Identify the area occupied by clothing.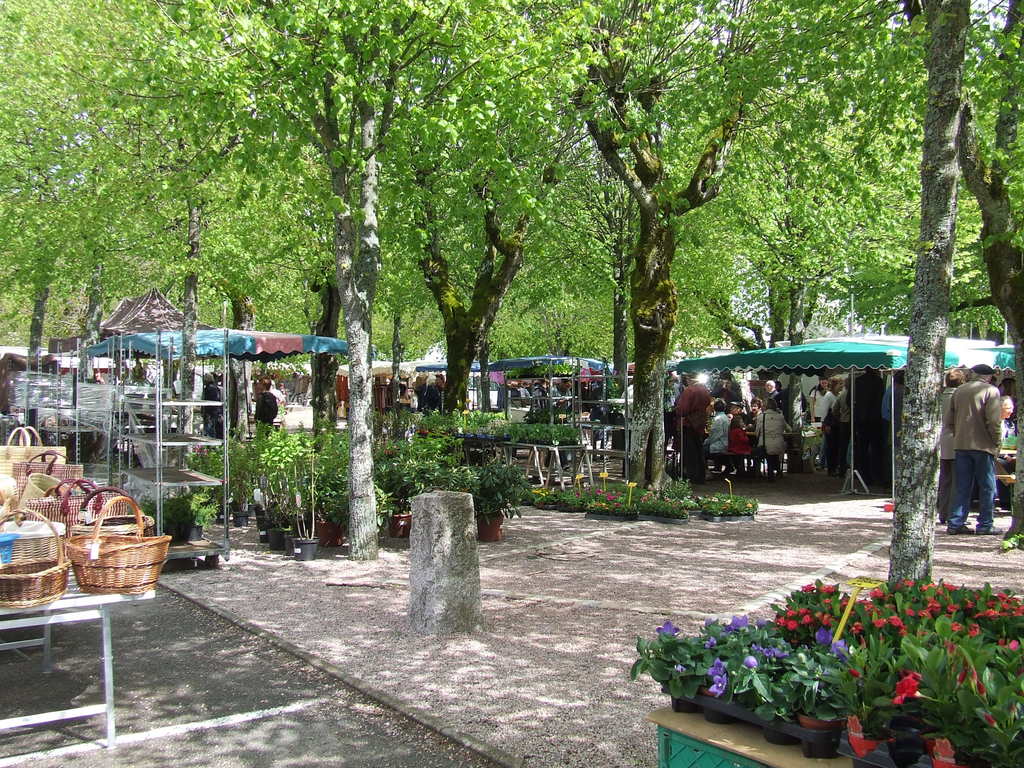
Area: (left=255, top=392, right=277, bottom=442).
